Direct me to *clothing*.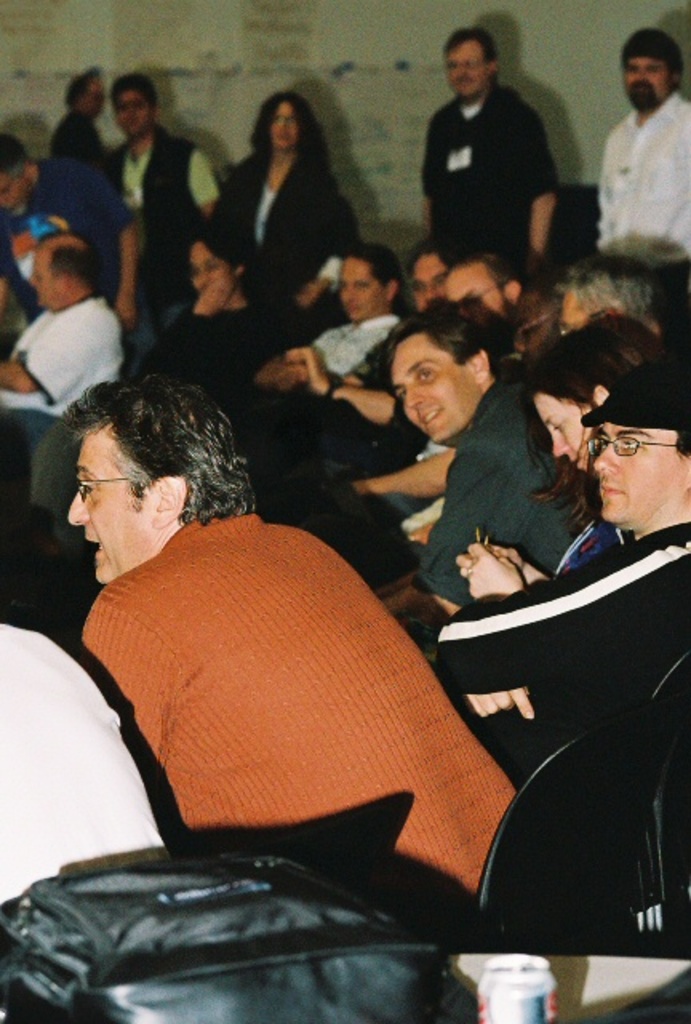
Direction: [288,294,400,373].
